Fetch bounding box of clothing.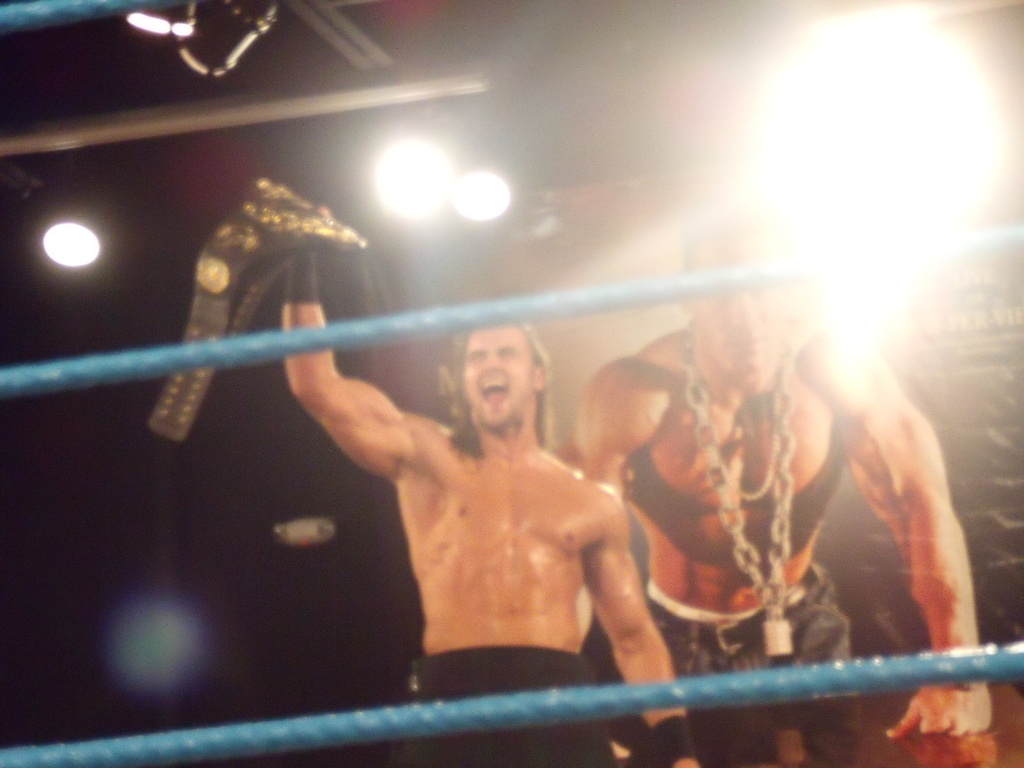
Bbox: bbox=[388, 641, 626, 767].
